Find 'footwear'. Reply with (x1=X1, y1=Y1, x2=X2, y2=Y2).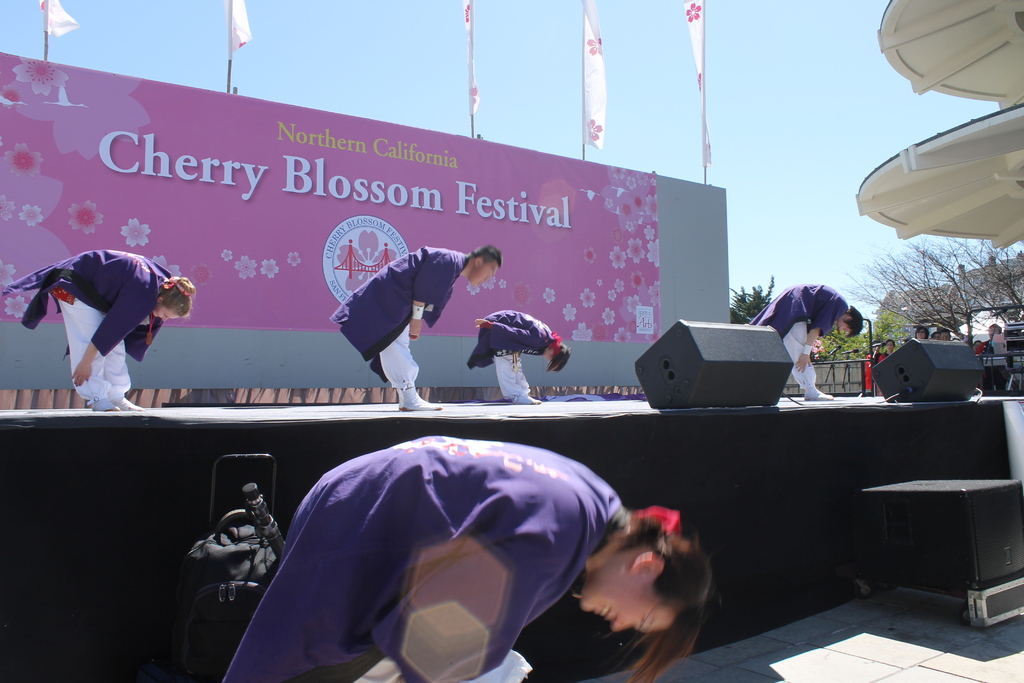
(x1=111, y1=391, x2=140, y2=409).
